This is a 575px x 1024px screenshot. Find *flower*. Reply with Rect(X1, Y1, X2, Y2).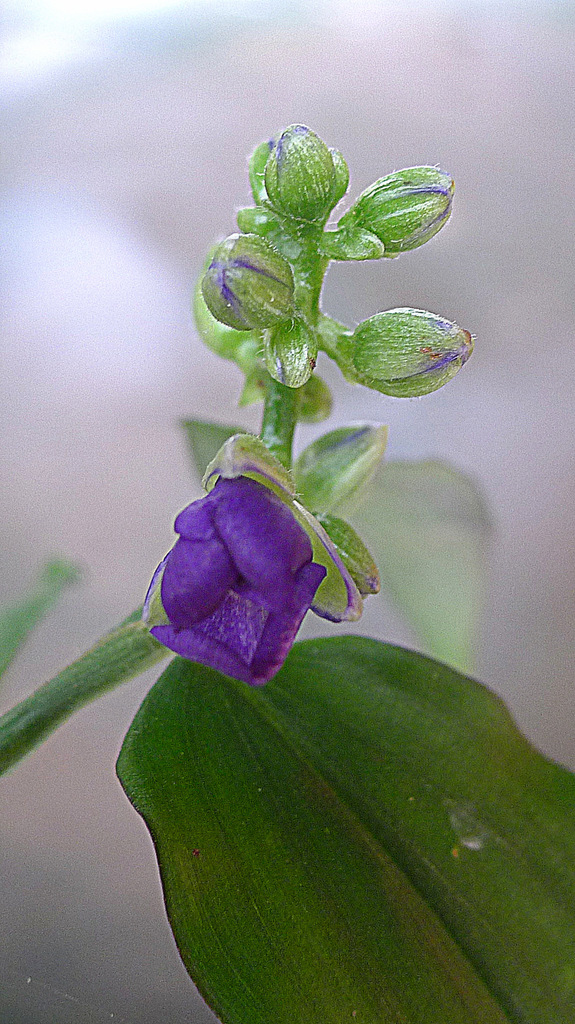
Rect(192, 240, 309, 345).
